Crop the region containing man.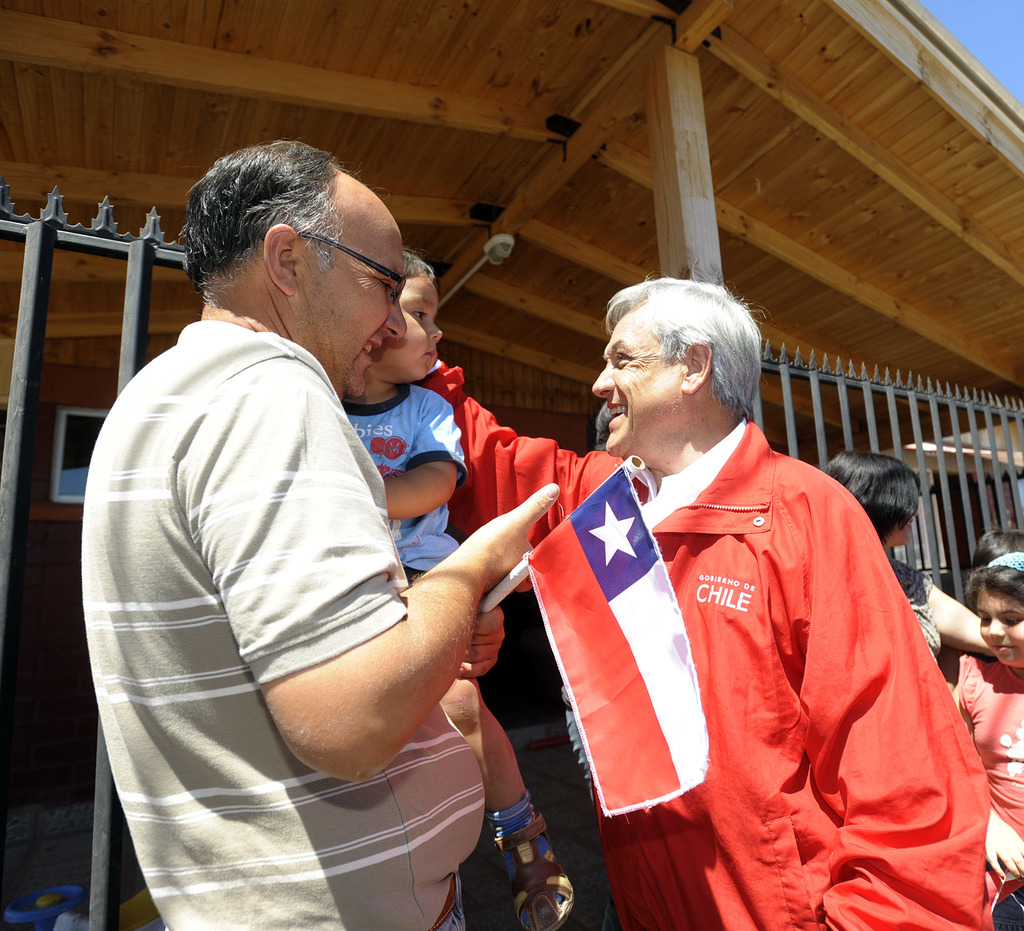
Crop region: region(469, 261, 967, 909).
